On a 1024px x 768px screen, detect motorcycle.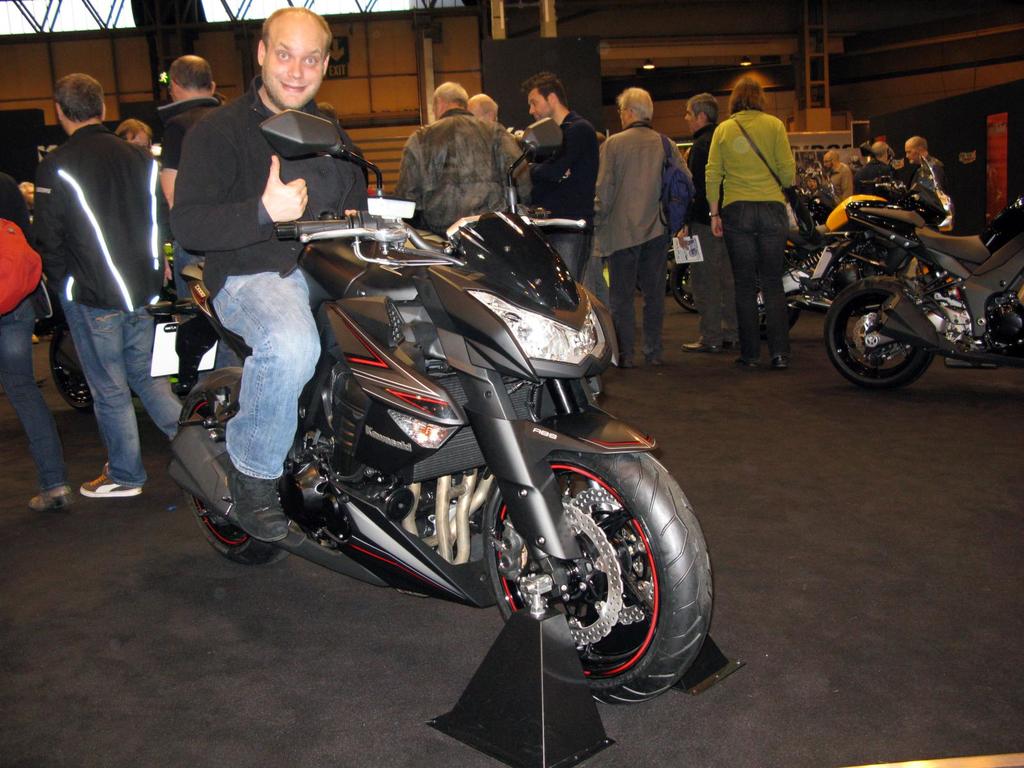
rect(177, 175, 697, 697).
